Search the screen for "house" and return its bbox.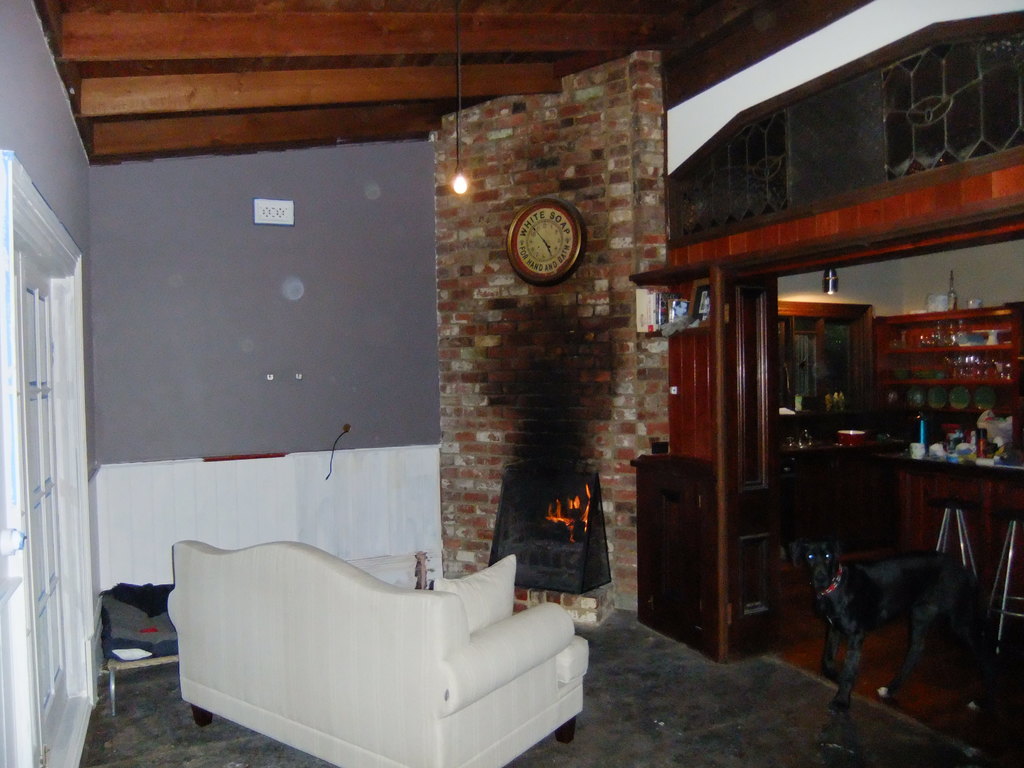
Found: region(0, 2, 1023, 766).
